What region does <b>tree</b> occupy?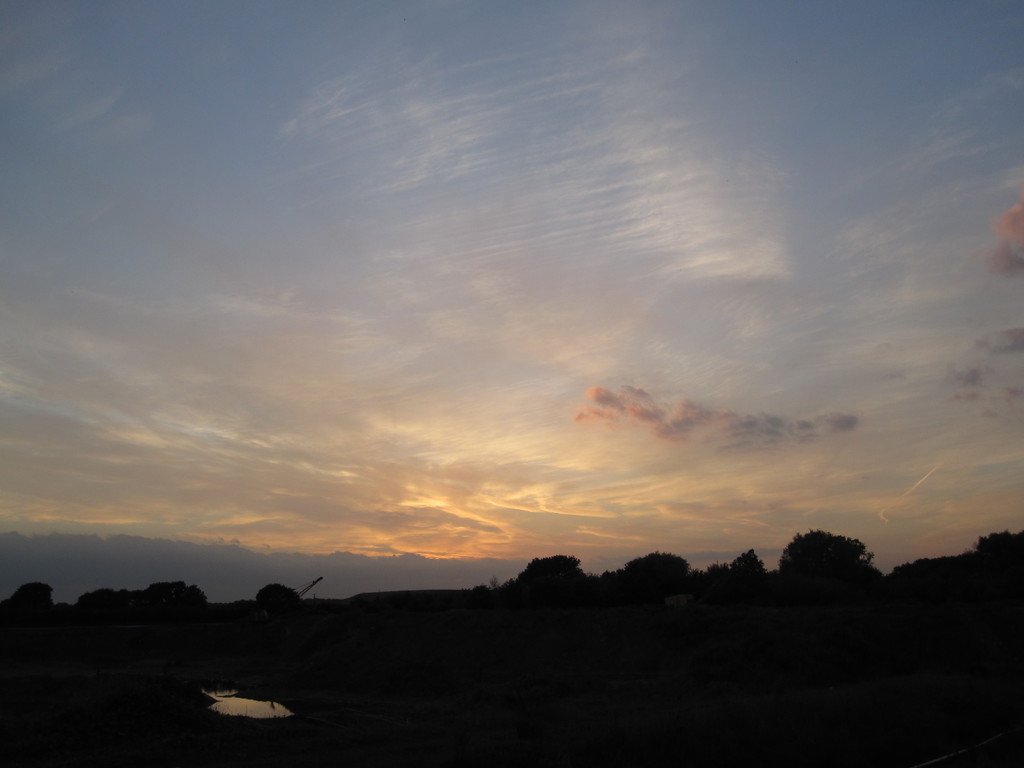
Rect(768, 505, 893, 611).
